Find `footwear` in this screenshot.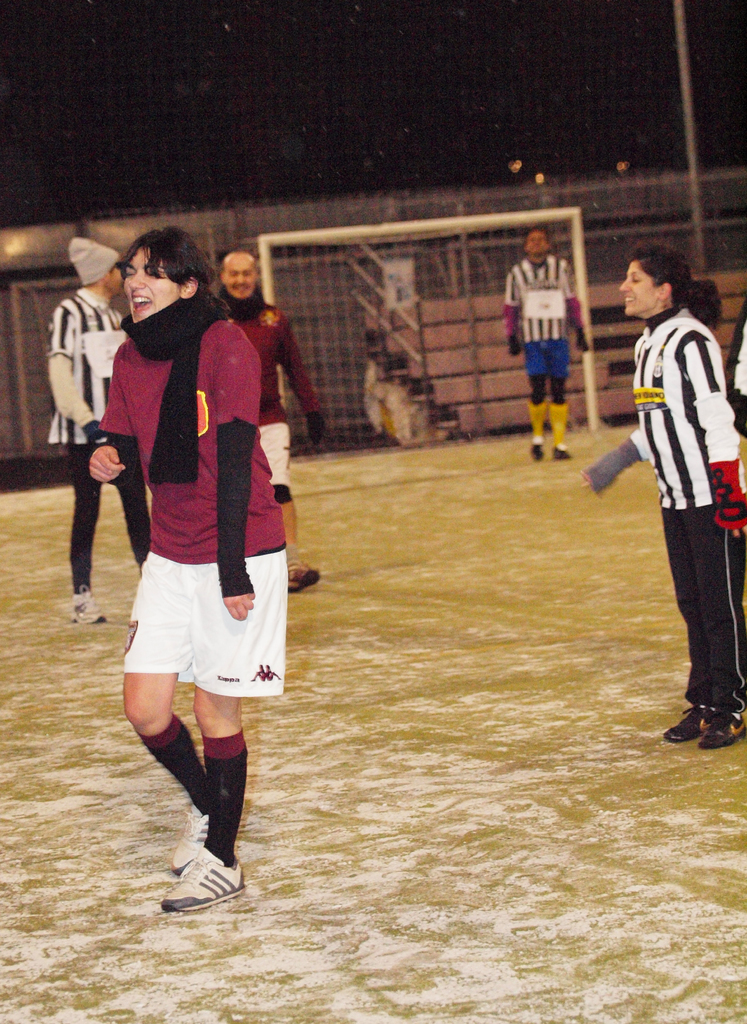
The bounding box for `footwear` is bbox(529, 442, 546, 466).
